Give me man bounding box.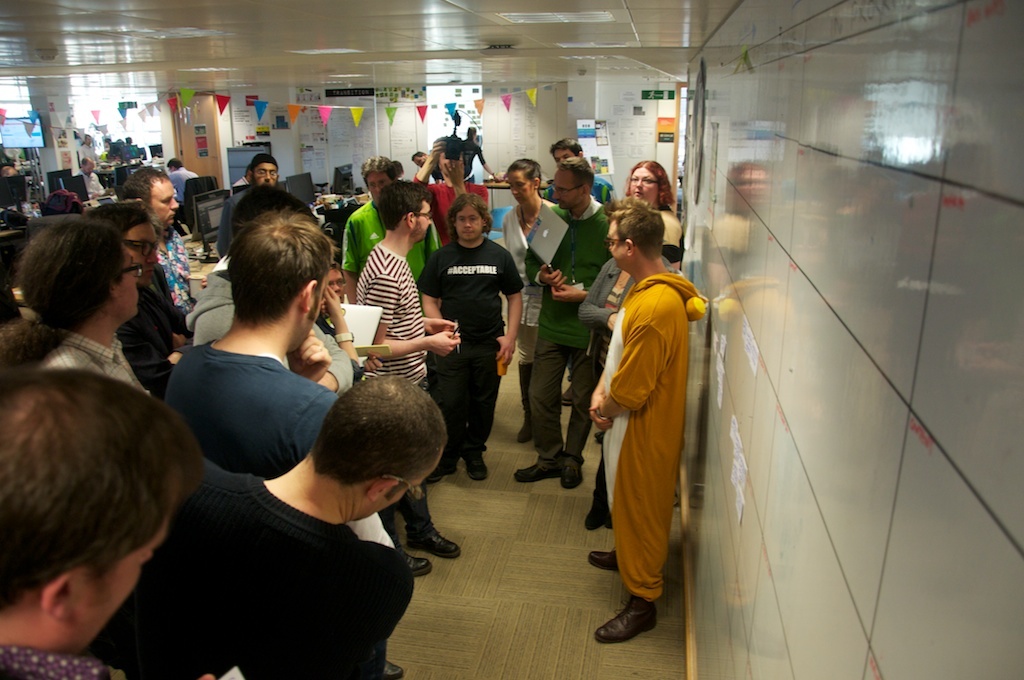
left=3, top=206, right=145, bottom=388.
